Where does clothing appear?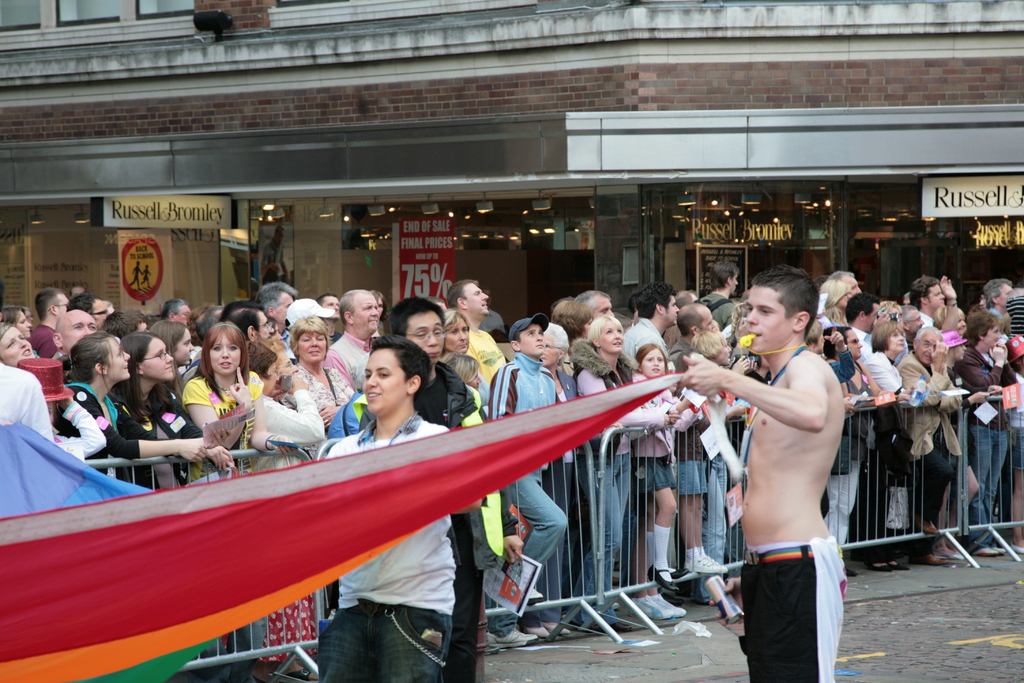
Appears at detection(246, 406, 333, 643).
